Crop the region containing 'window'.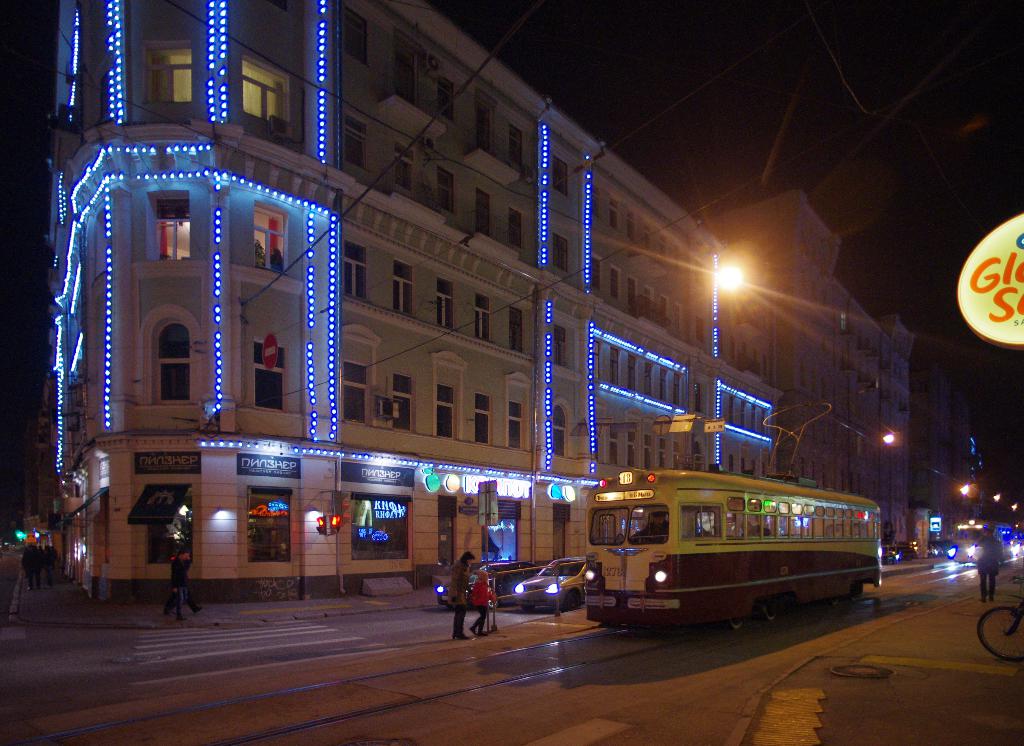
Crop region: (x1=675, y1=241, x2=685, y2=262).
